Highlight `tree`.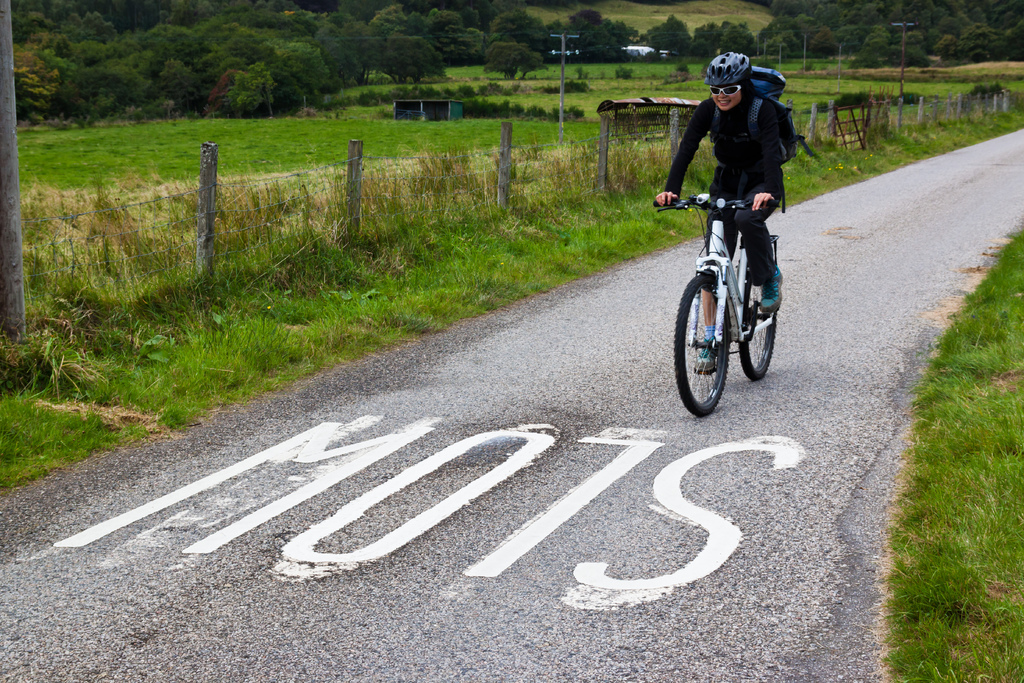
Highlighted region: region(224, 60, 279, 117).
